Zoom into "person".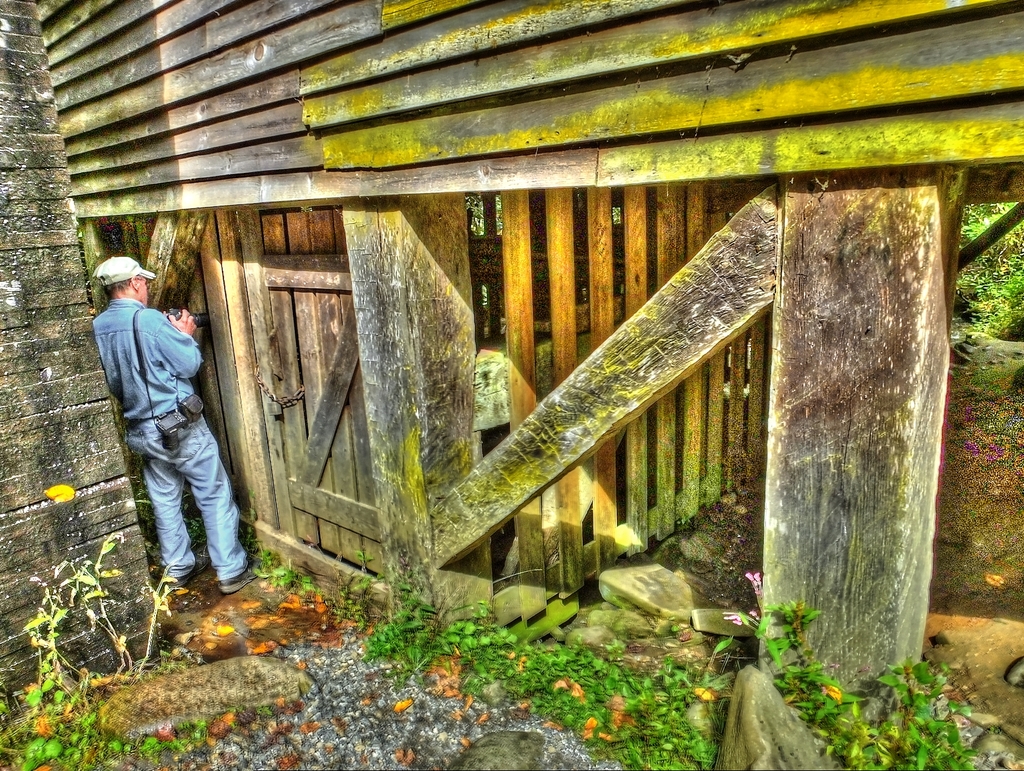
Zoom target: x1=88 y1=257 x2=264 y2=596.
